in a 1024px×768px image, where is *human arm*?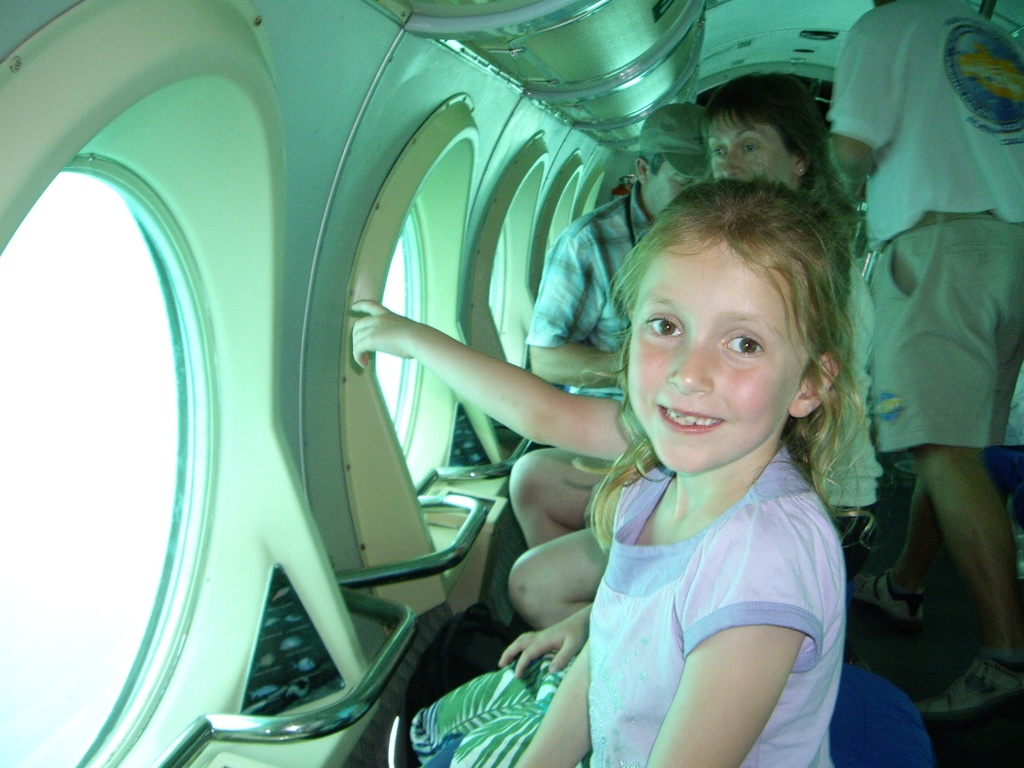
box=[823, 4, 910, 186].
